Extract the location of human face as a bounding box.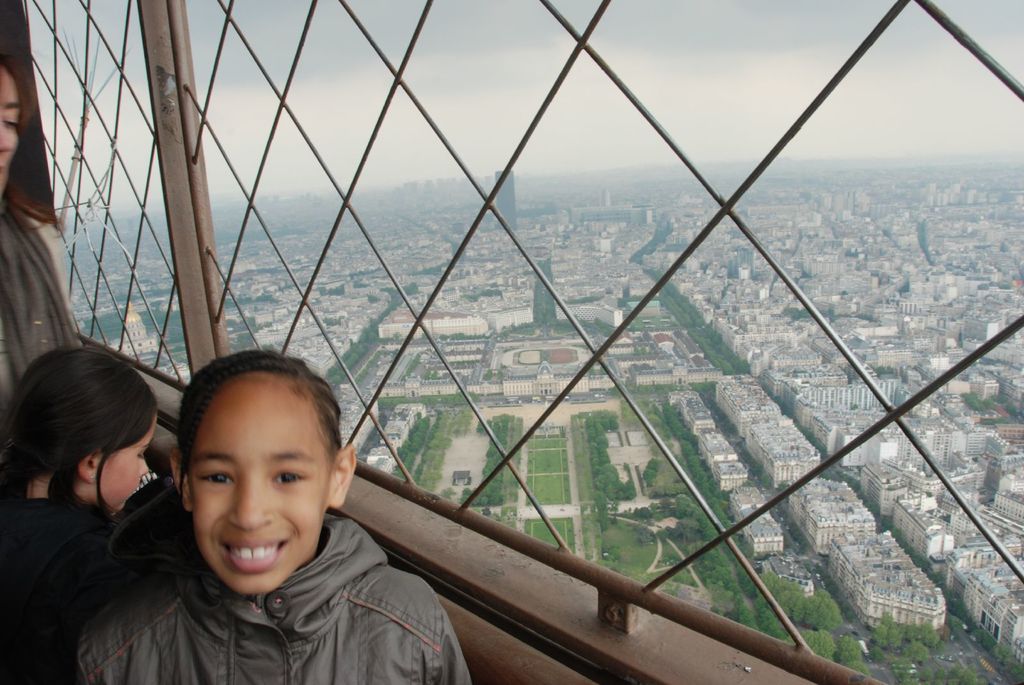
0:67:16:198.
